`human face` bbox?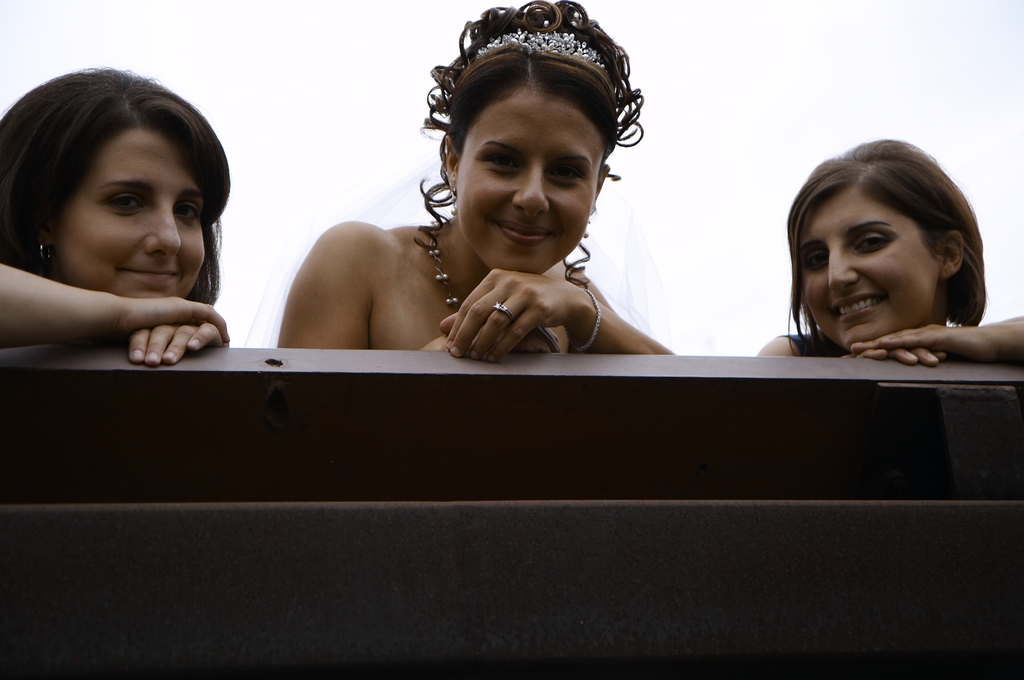
[58, 131, 207, 298]
